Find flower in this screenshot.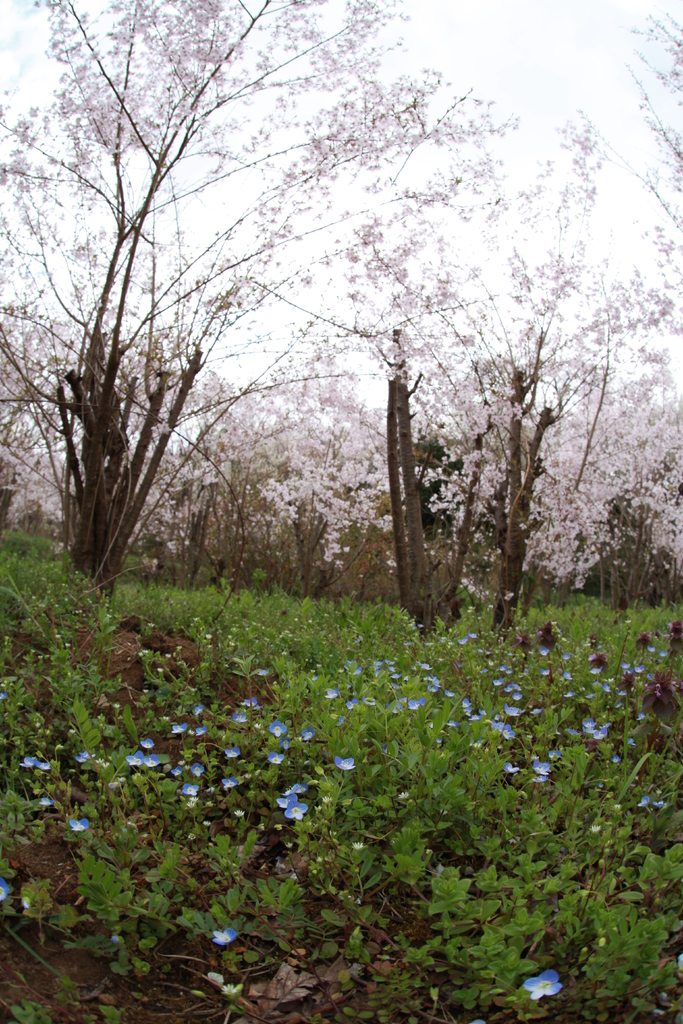
The bounding box for flower is pyautogui.locateOnScreen(38, 758, 51, 771).
